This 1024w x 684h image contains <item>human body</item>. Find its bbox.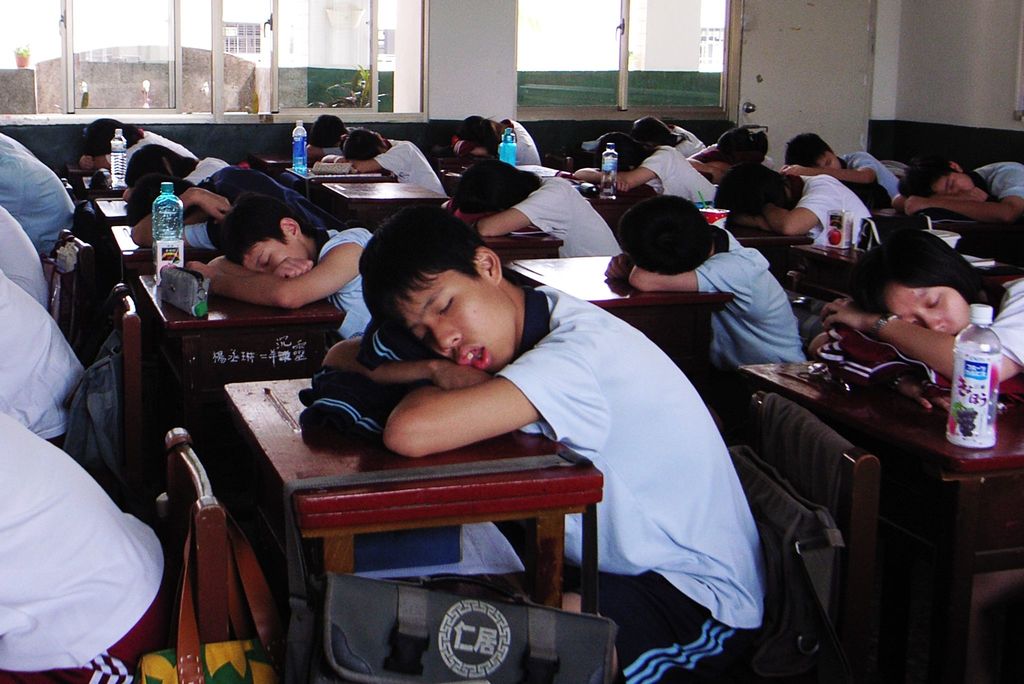
bbox(598, 244, 808, 377).
